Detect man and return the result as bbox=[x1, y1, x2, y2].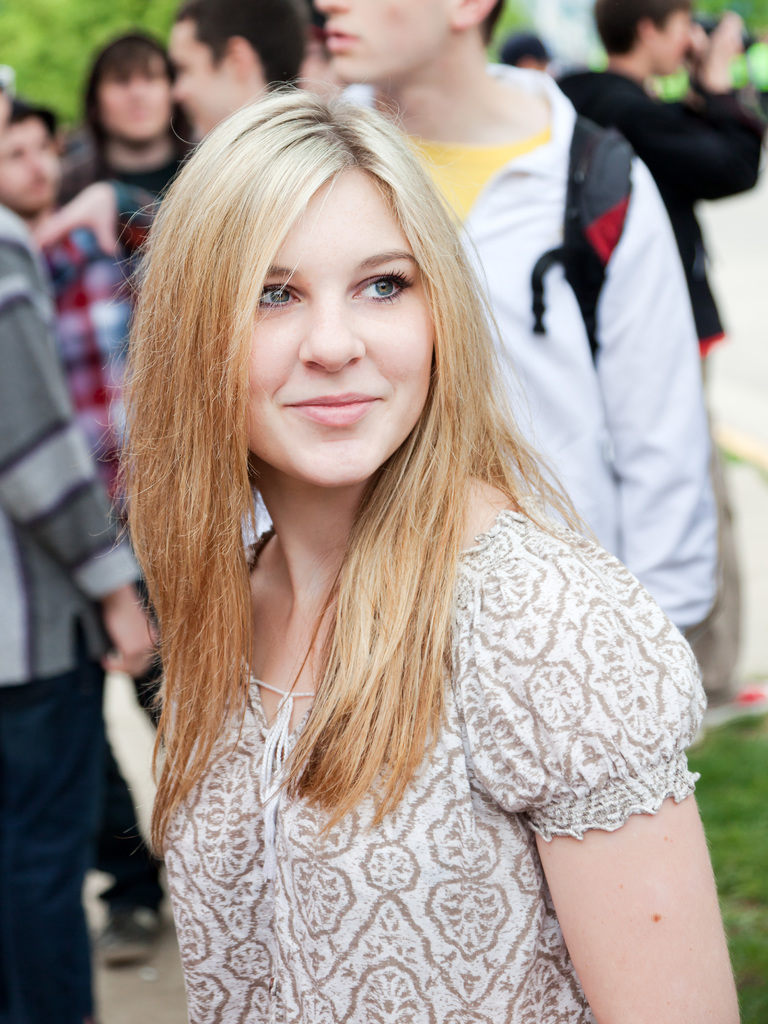
bbox=[0, 95, 164, 966].
